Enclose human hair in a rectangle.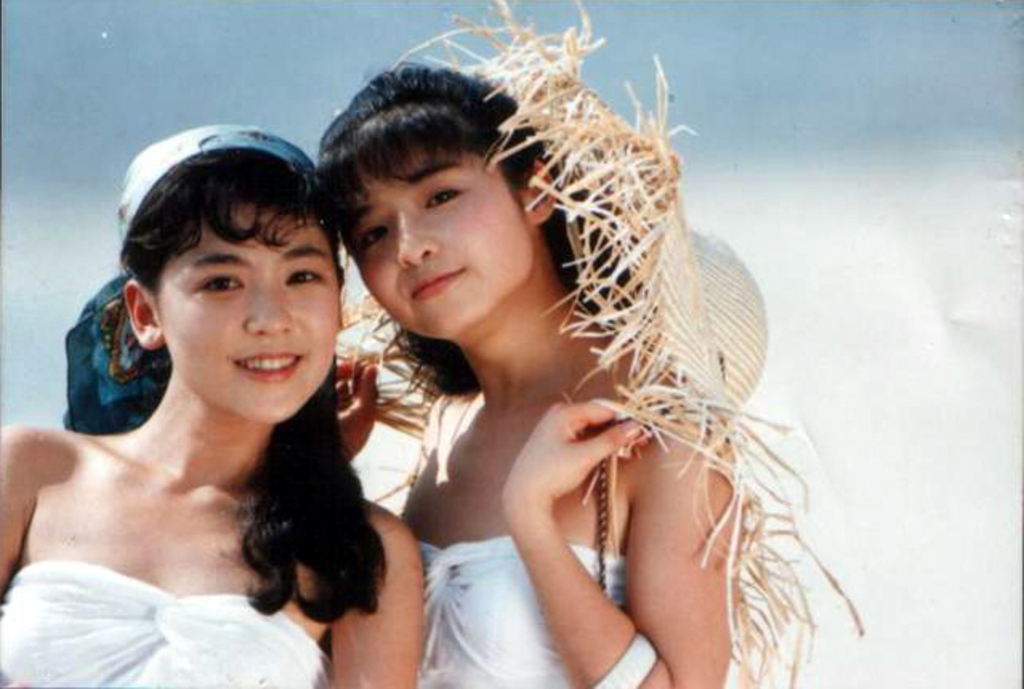
bbox=[114, 135, 386, 618].
